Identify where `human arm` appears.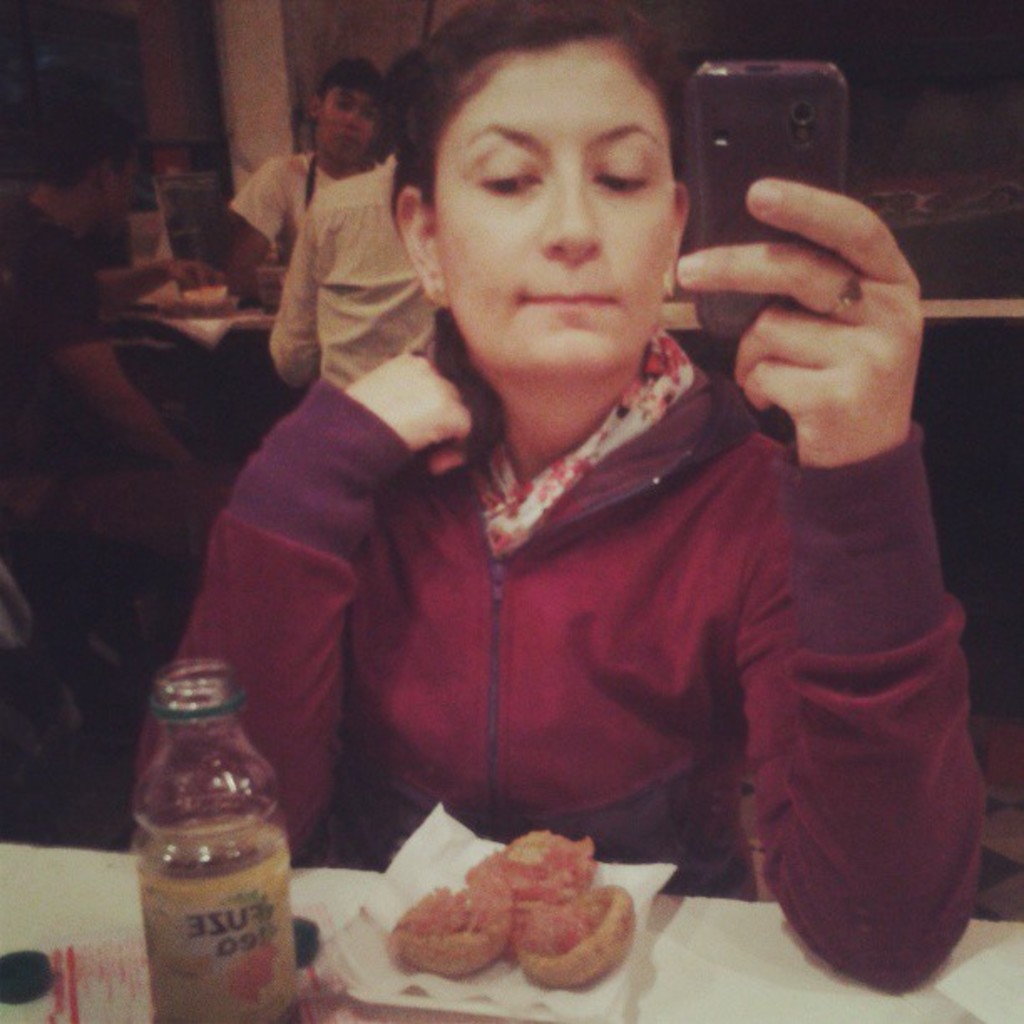
Appears at l=95, t=244, r=223, b=311.
